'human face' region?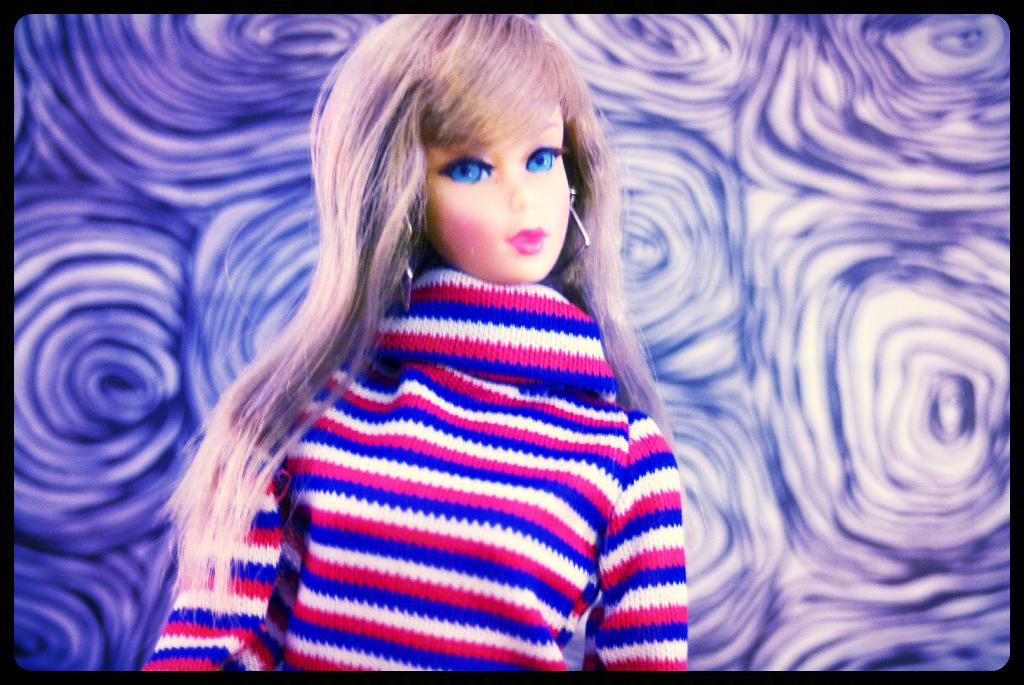
{"left": 419, "top": 94, "right": 576, "bottom": 288}
